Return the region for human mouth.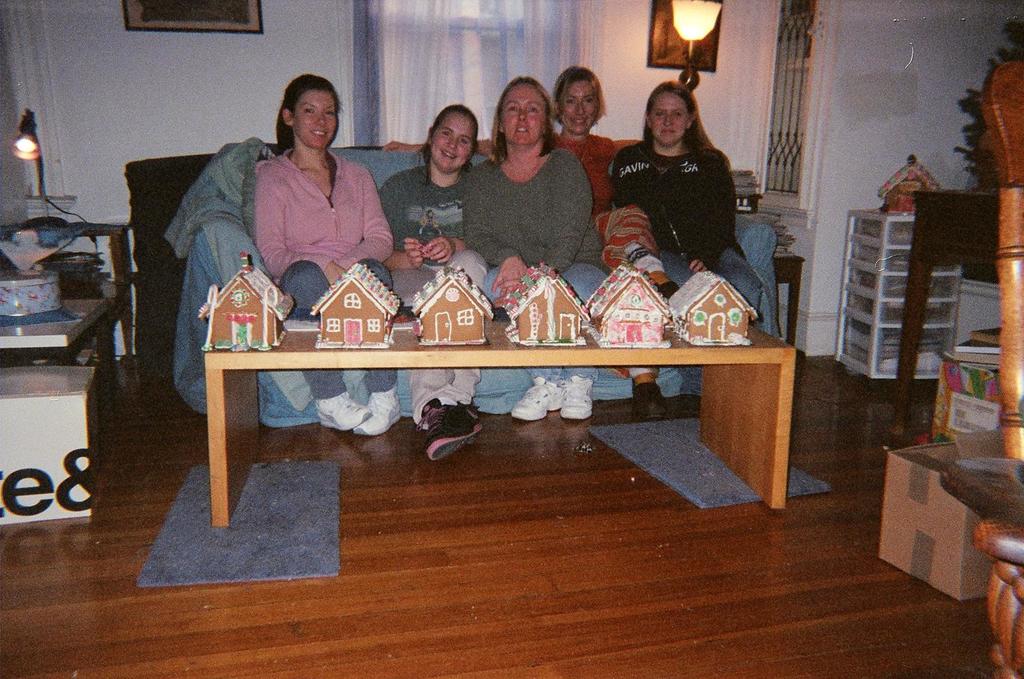
(x1=659, y1=128, x2=677, y2=135).
